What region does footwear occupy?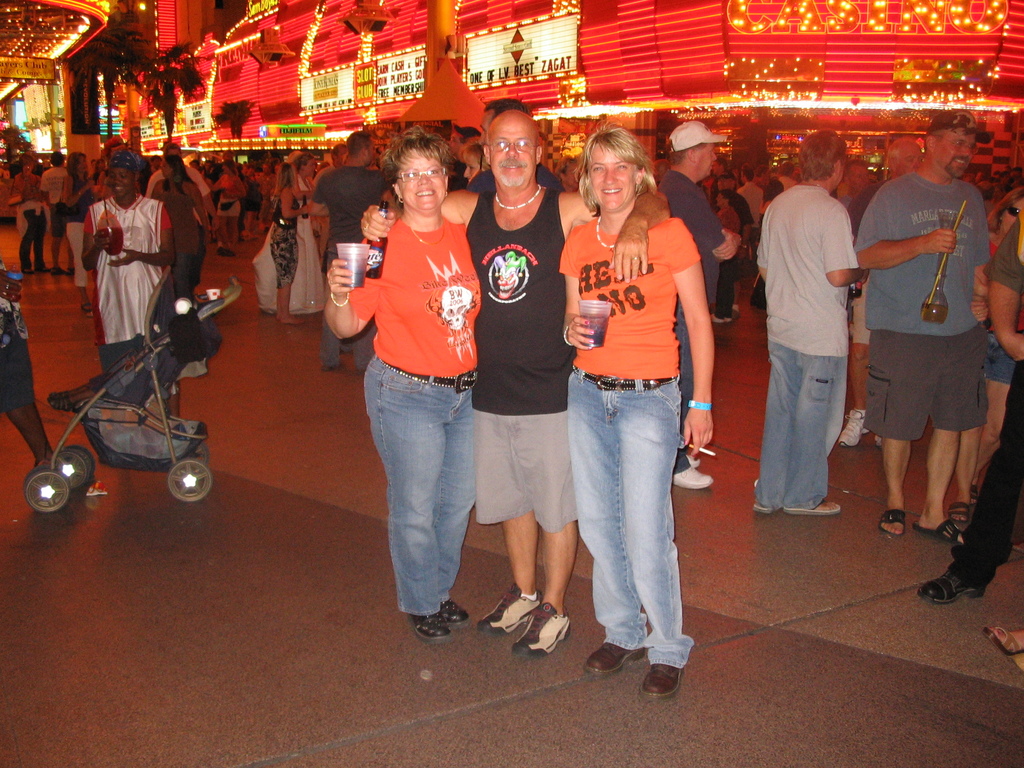
(x1=688, y1=453, x2=704, y2=467).
